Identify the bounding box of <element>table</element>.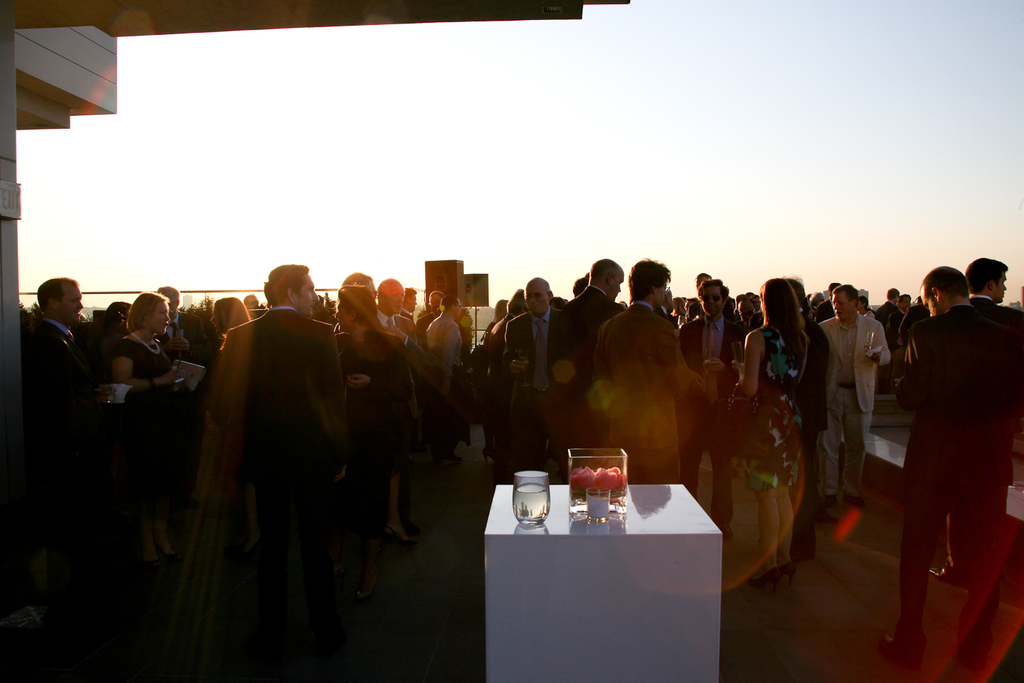
select_region(476, 480, 747, 679).
